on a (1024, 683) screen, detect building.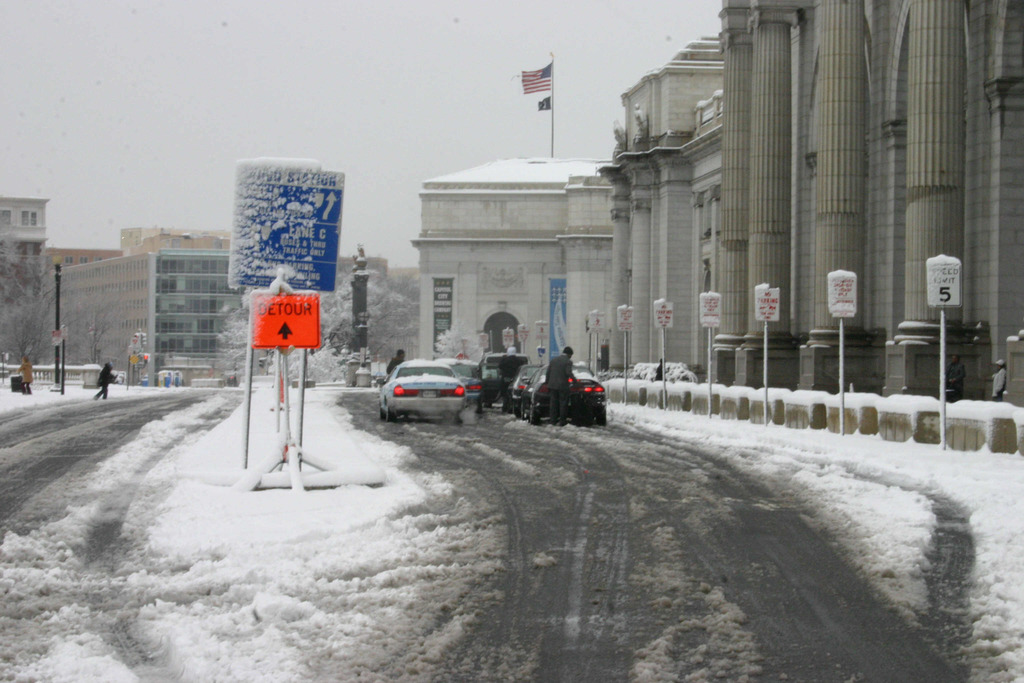
[left=141, top=236, right=234, bottom=248].
